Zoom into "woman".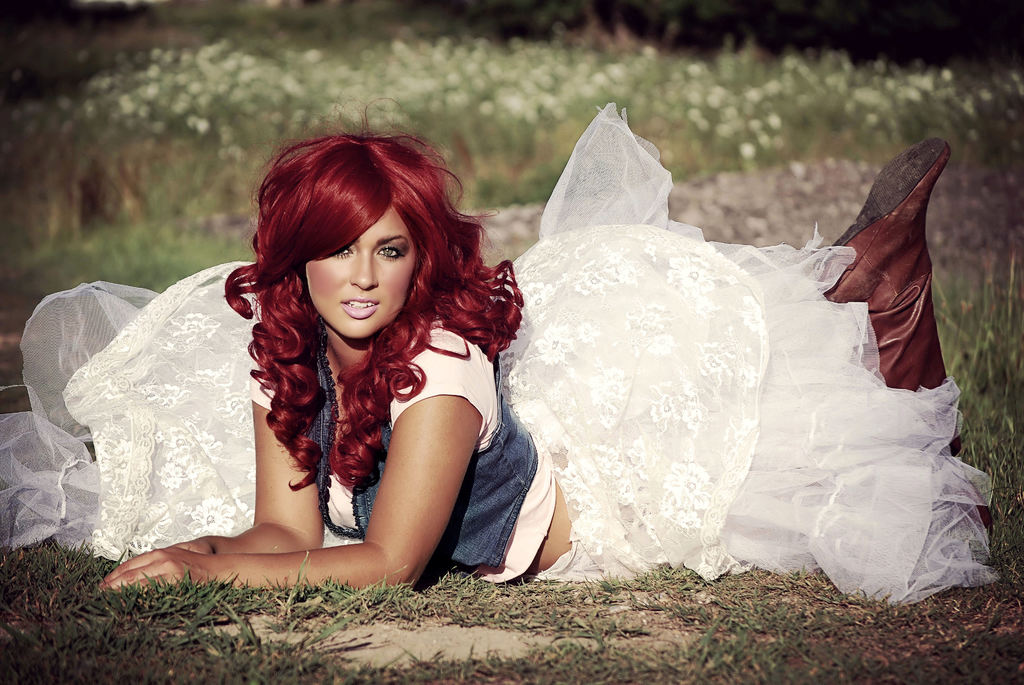
Zoom target: {"x1": 109, "y1": 141, "x2": 1001, "y2": 589}.
